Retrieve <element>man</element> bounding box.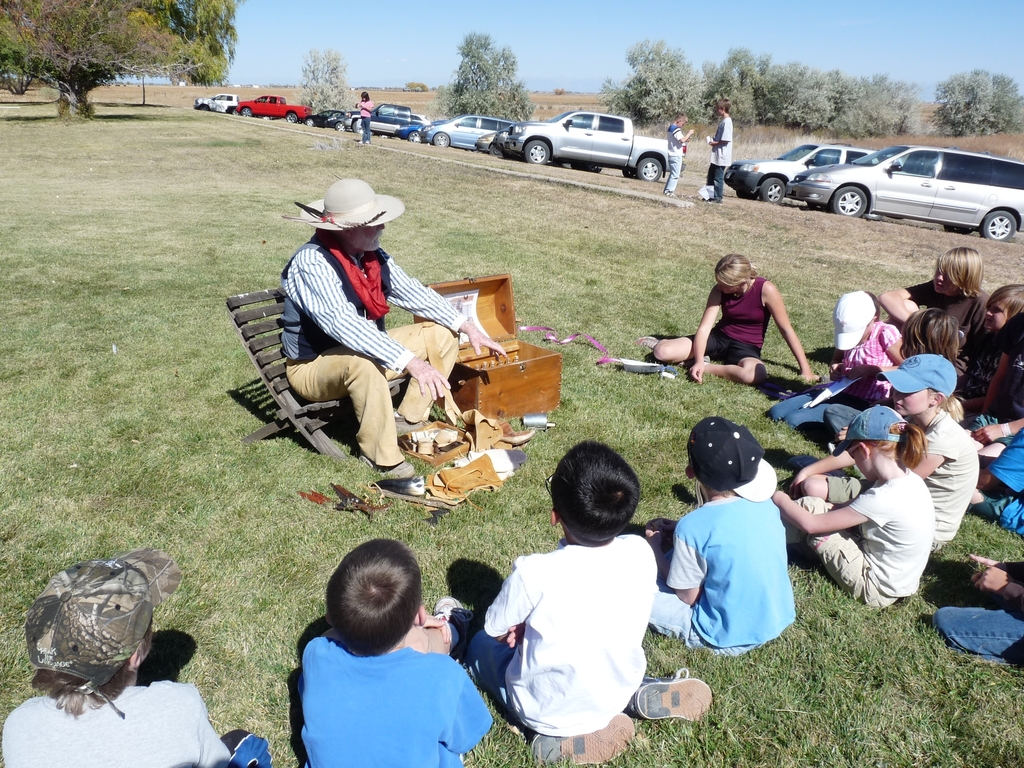
Bounding box: <region>244, 179, 484, 491</region>.
